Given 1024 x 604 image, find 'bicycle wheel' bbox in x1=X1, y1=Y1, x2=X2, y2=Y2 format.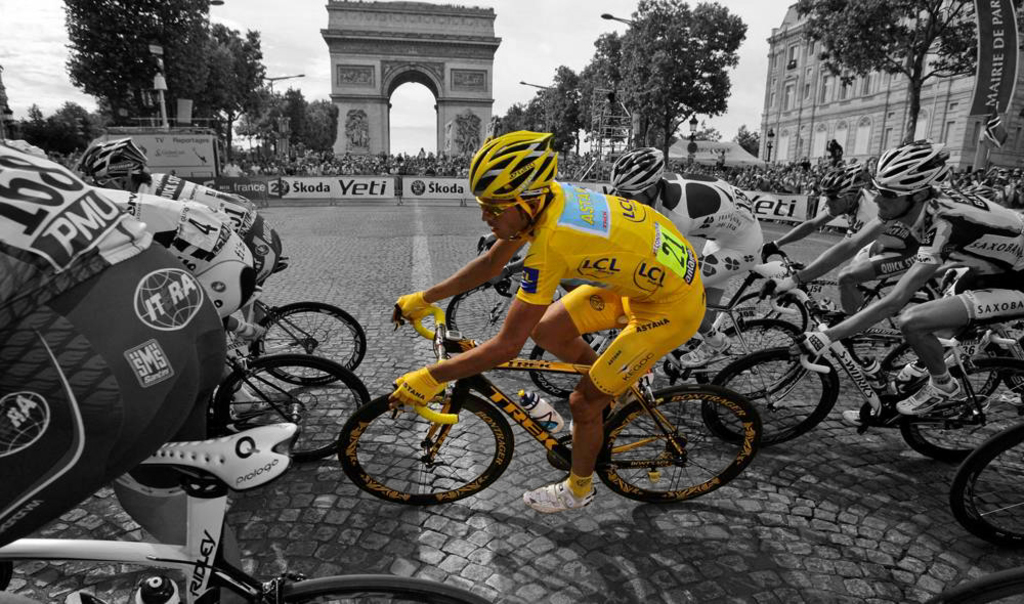
x1=930, y1=562, x2=1023, y2=603.
